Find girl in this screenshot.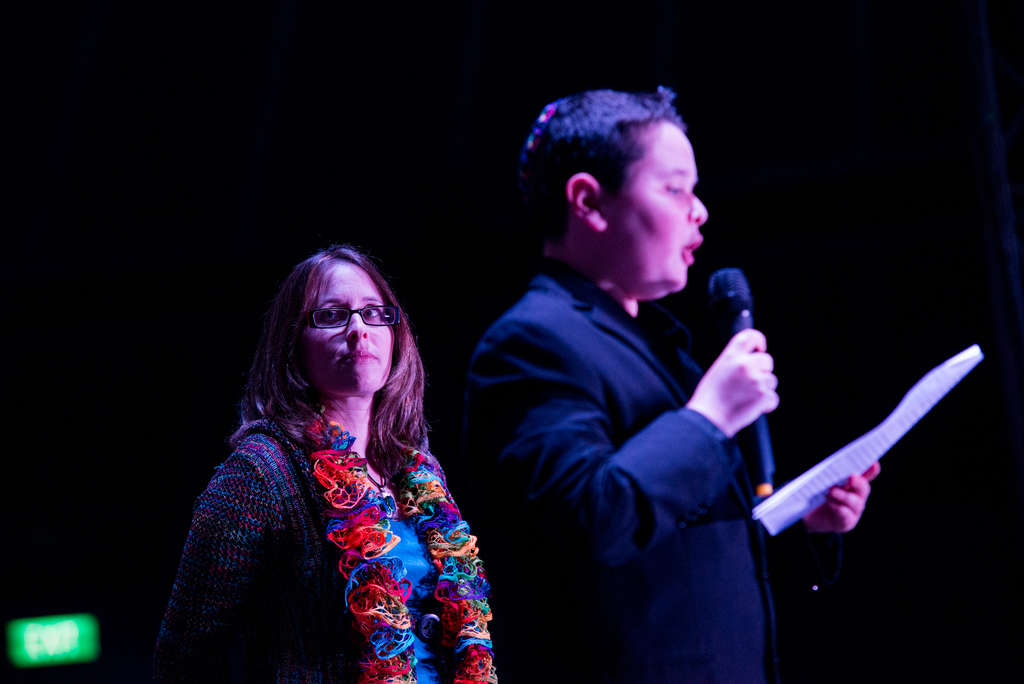
The bounding box for girl is (left=140, top=243, right=507, bottom=683).
